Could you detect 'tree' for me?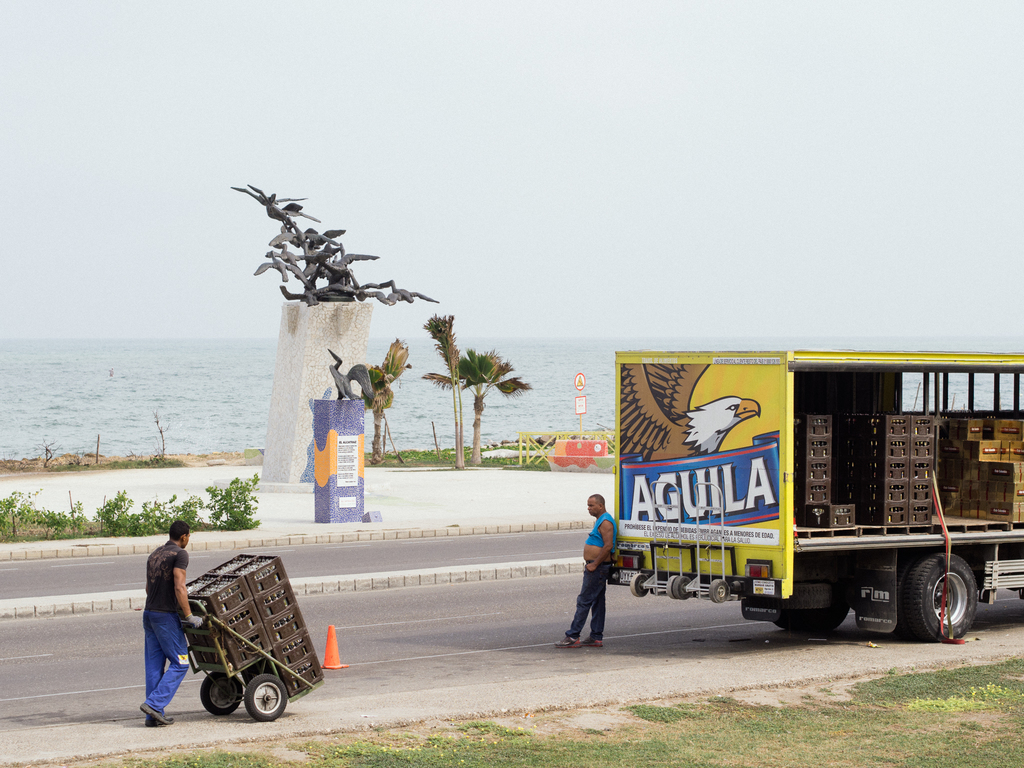
Detection result: Rect(364, 337, 412, 463).
